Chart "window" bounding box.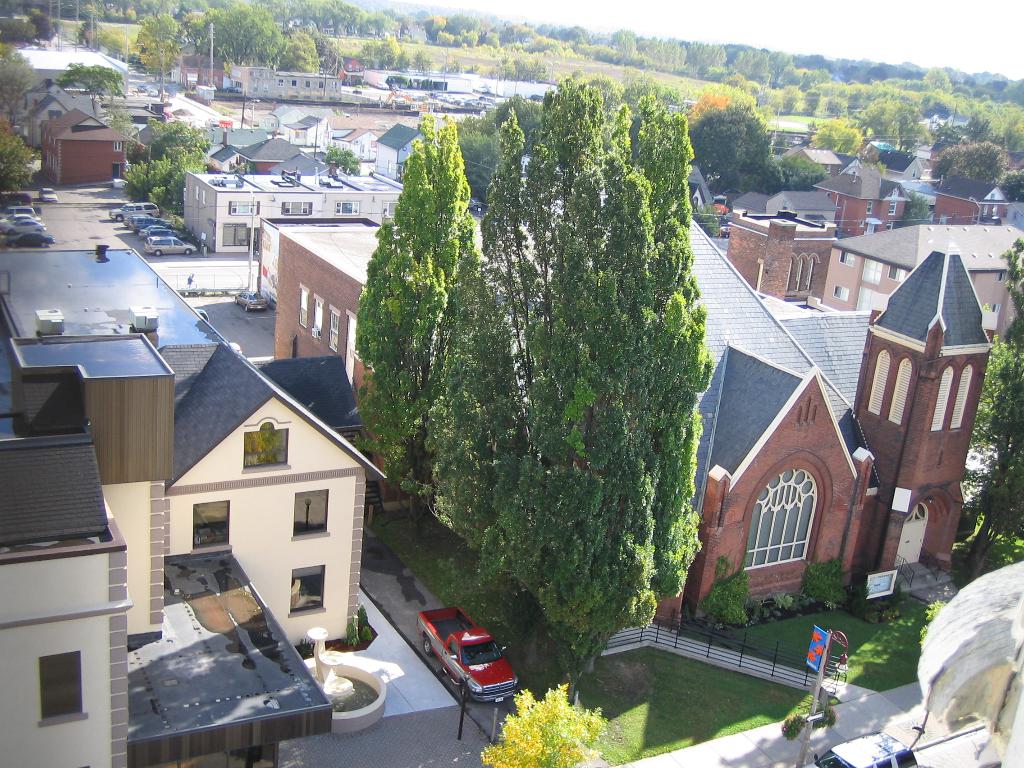
Charted: [784, 255, 814, 295].
